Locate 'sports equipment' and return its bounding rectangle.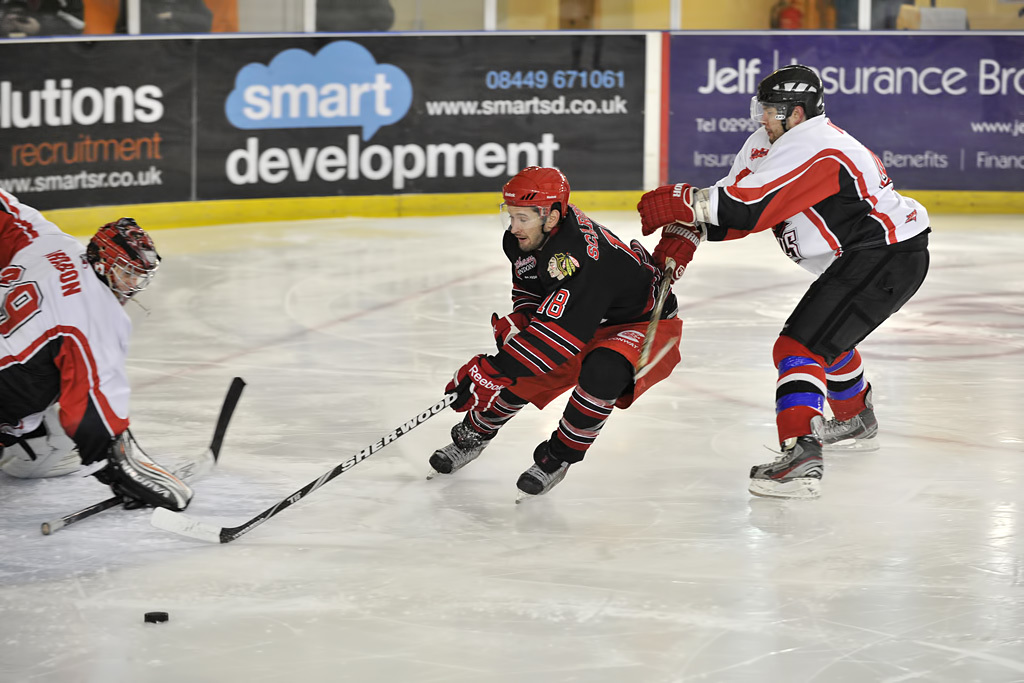
bbox(0, 399, 91, 487).
